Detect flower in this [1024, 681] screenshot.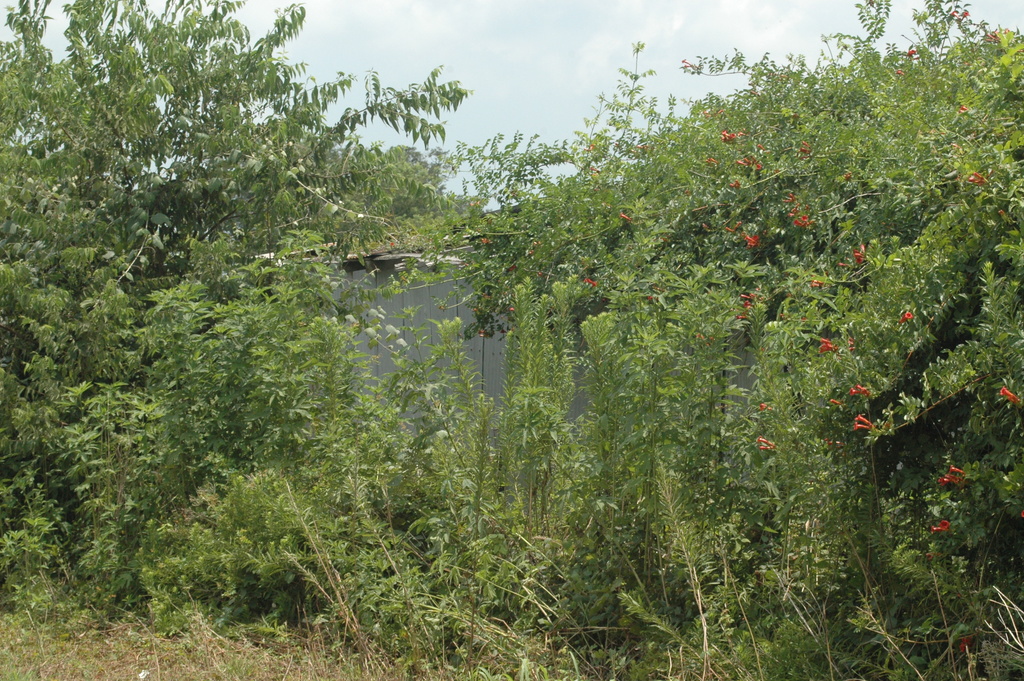
Detection: l=905, t=47, r=920, b=58.
